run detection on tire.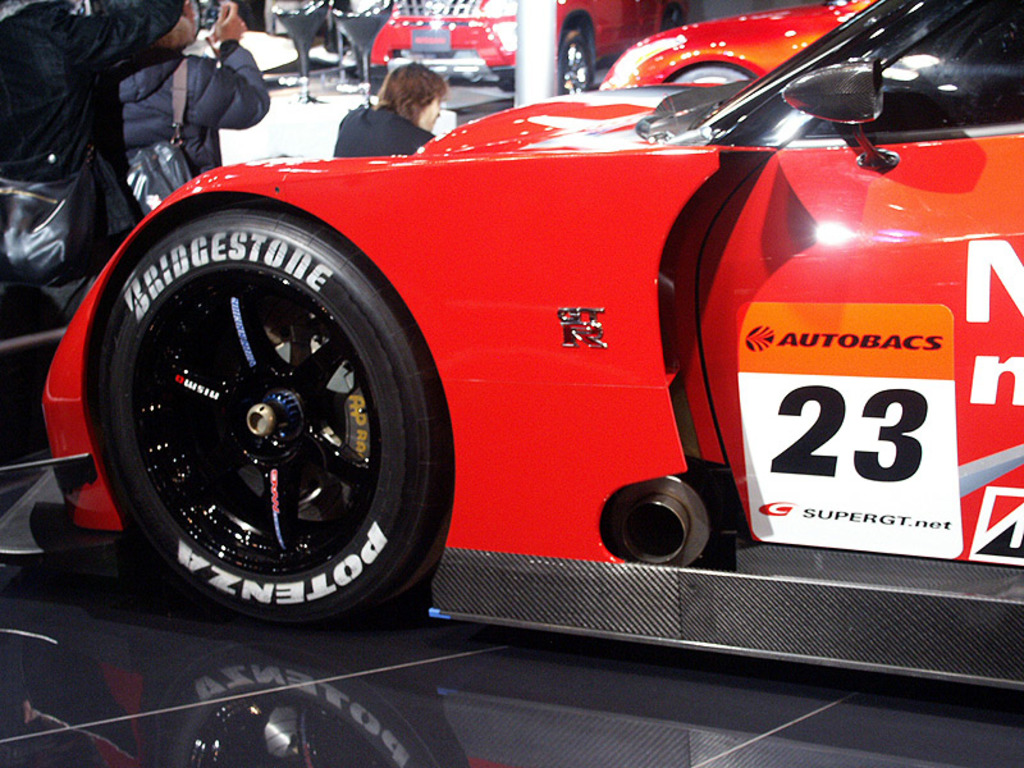
Result: locate(561, 27, 596, 93).
